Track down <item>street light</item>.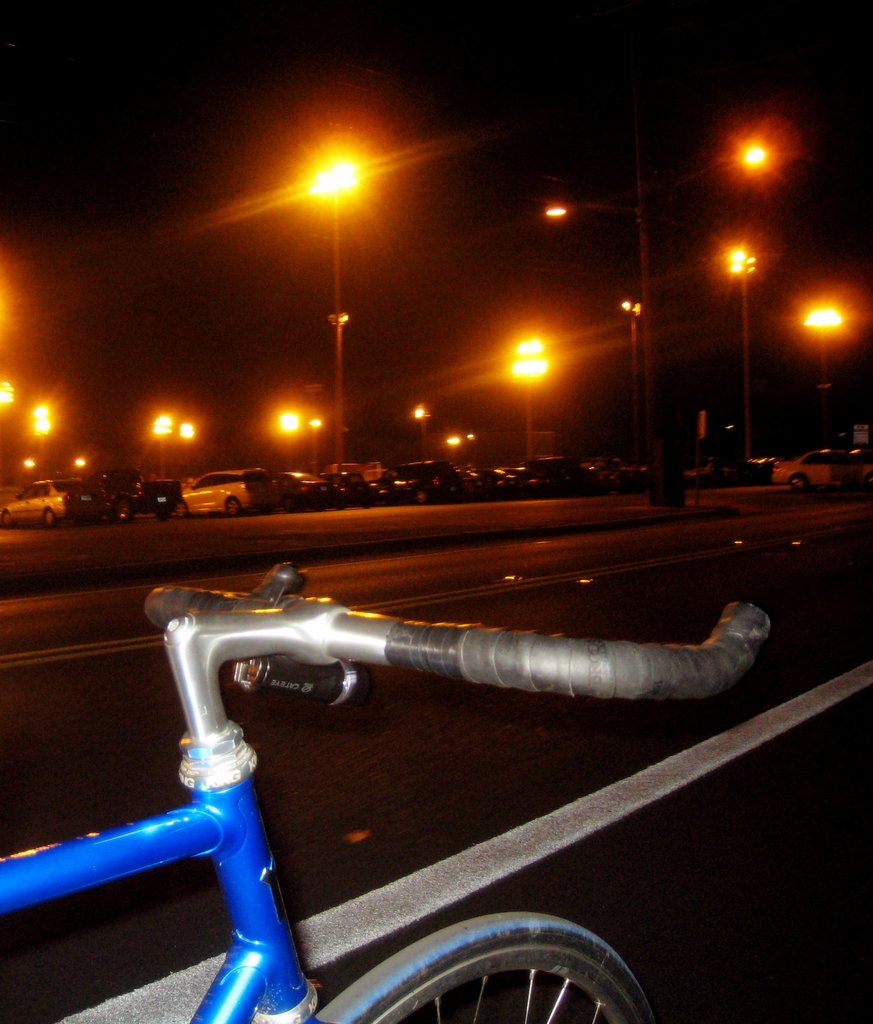
Tracked to l=610, t=298, r=648, b=433.
